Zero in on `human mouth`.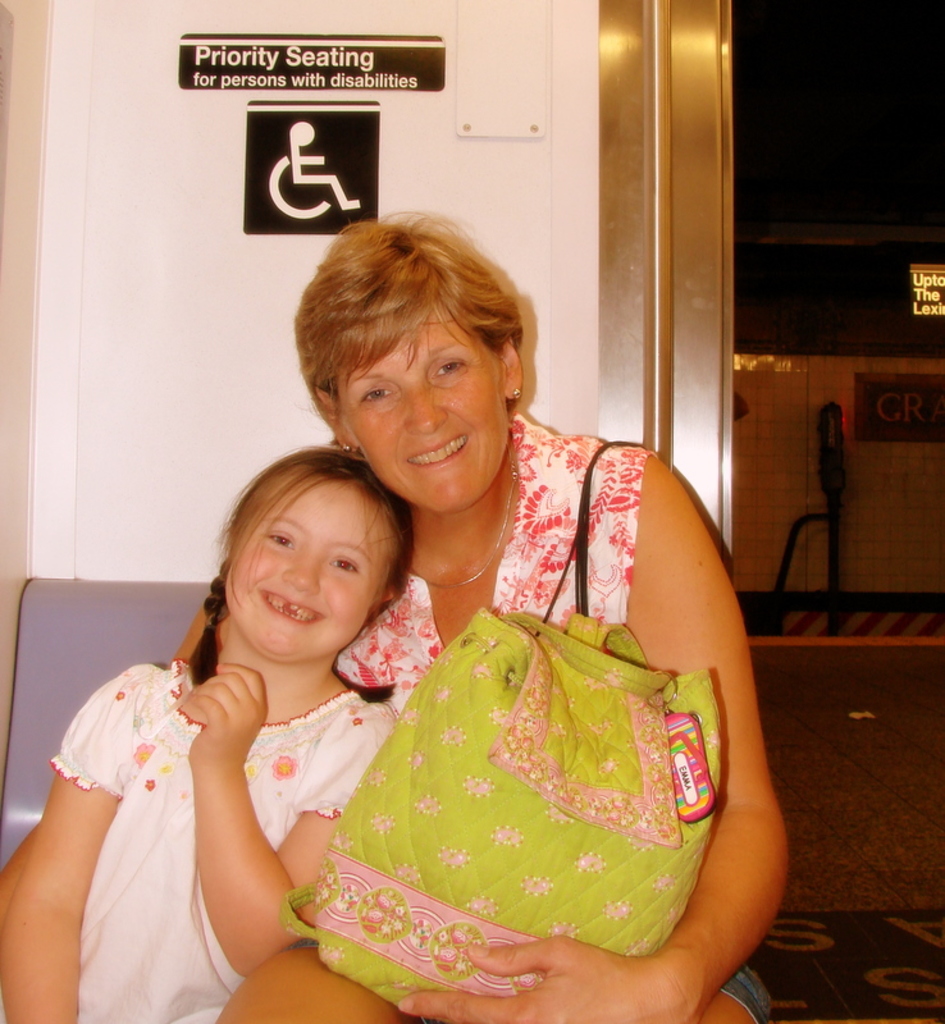
Zeroed in: {"left": 406, "top": 433, "right": 480, "bottom": 475}.
